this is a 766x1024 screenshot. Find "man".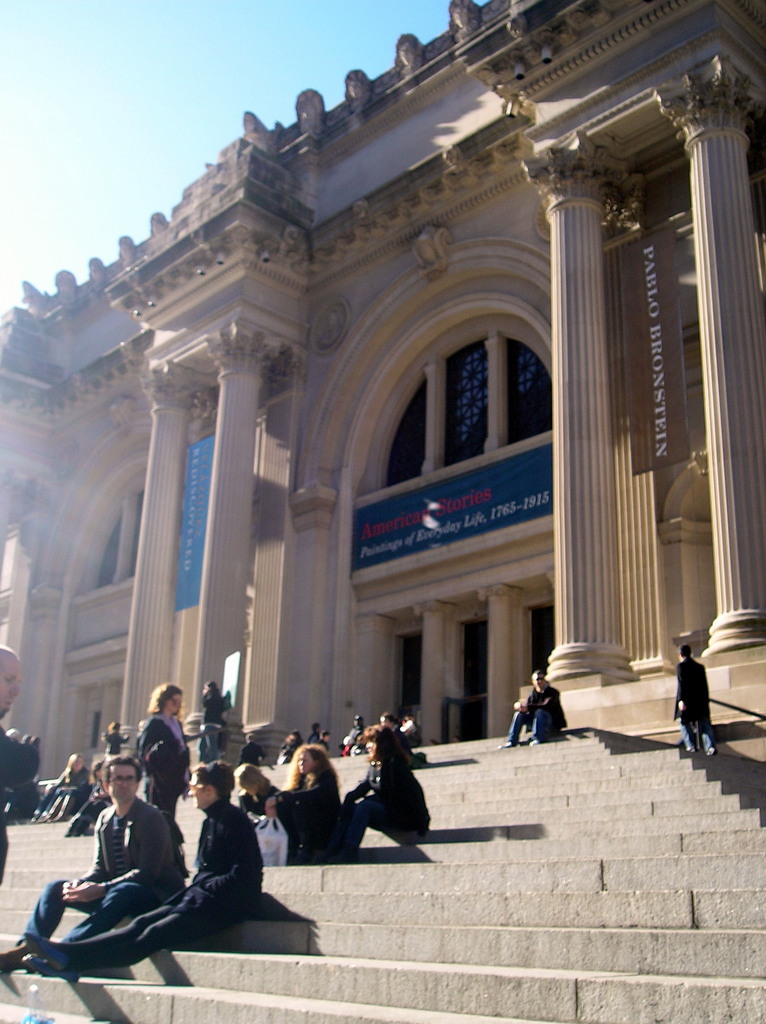
Bounding box: rect(22, 764, 260, 986).
